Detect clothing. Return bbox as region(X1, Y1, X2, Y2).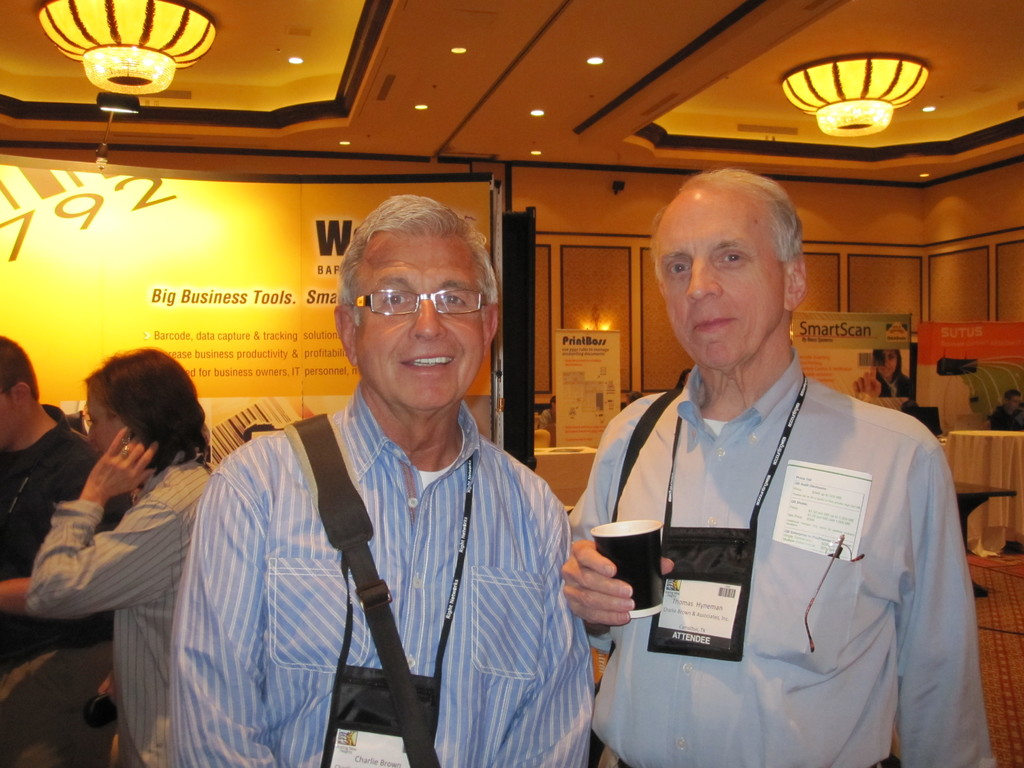
region(562, 328, 990, 766).
